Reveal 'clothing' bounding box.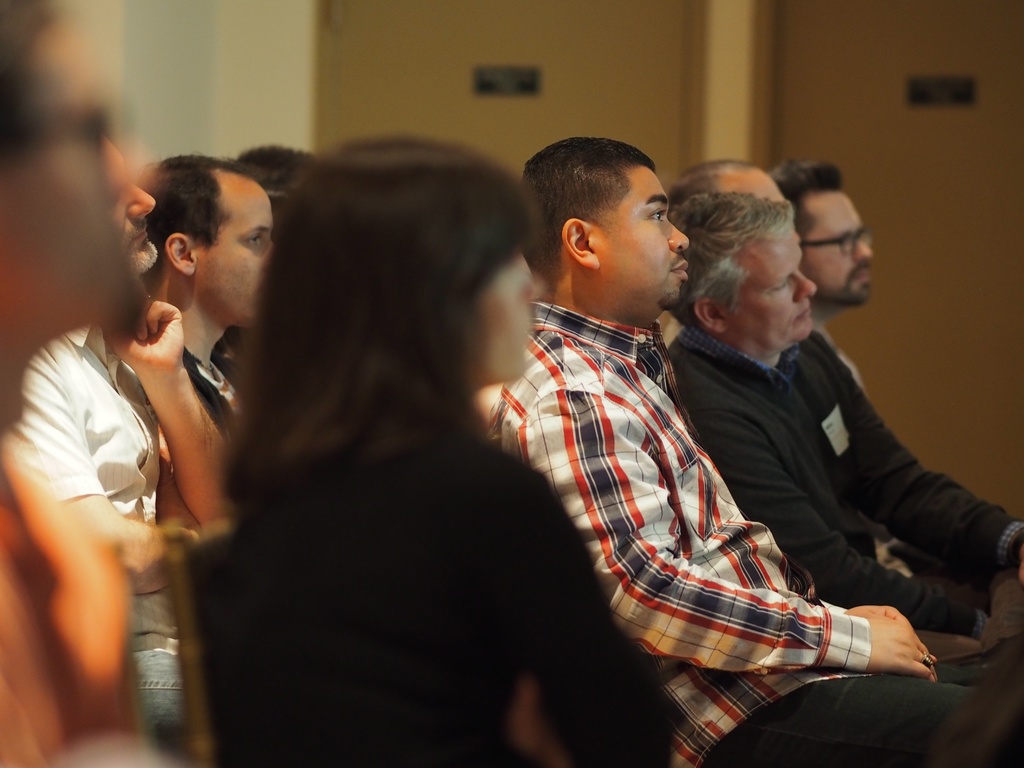
Revealed: x1=666 y1=325 x2=1022 y2=667.
